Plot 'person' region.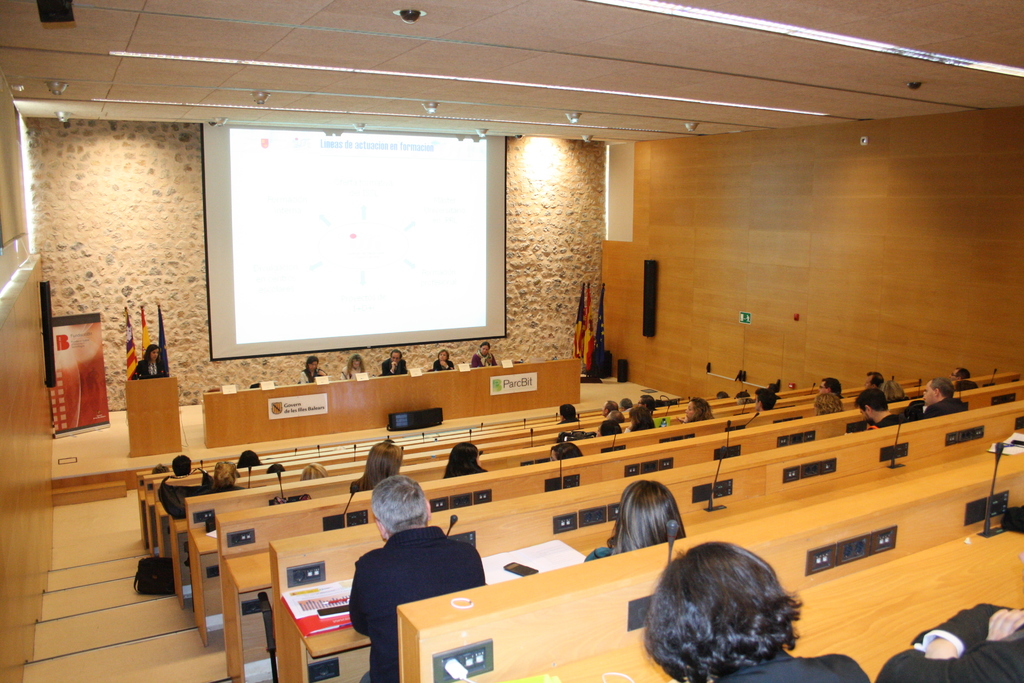
Plotted at box=[678, 395, 715, 419].
